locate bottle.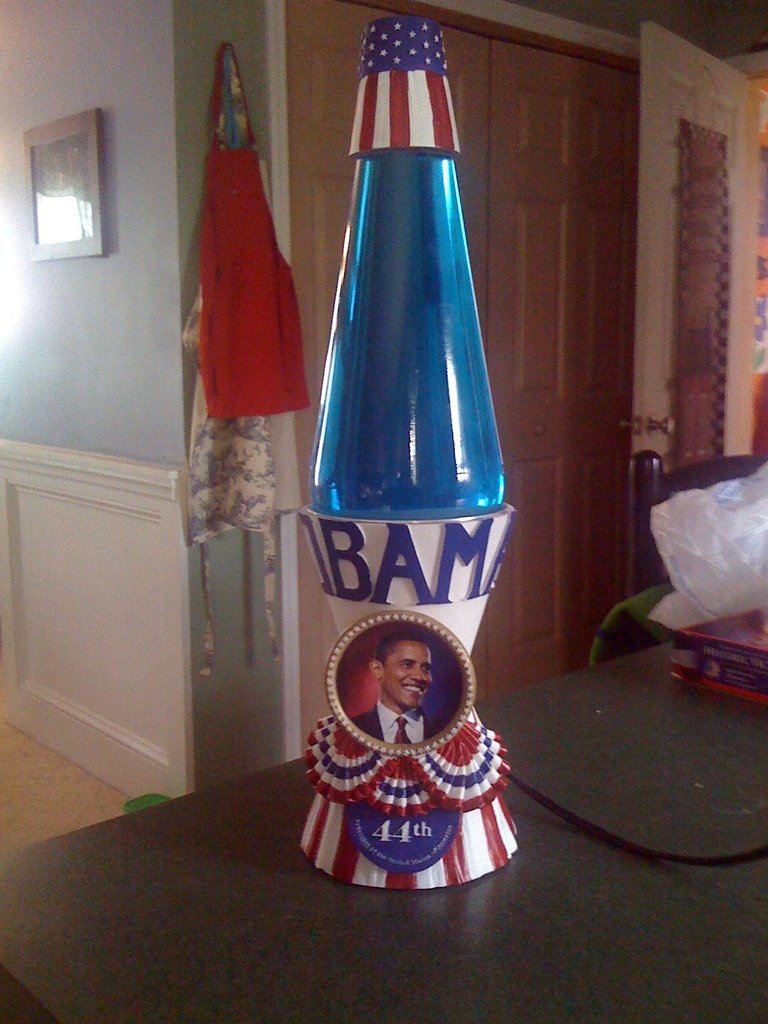
Bounding box: [left=275, top=10, right=527, bottom=877].
